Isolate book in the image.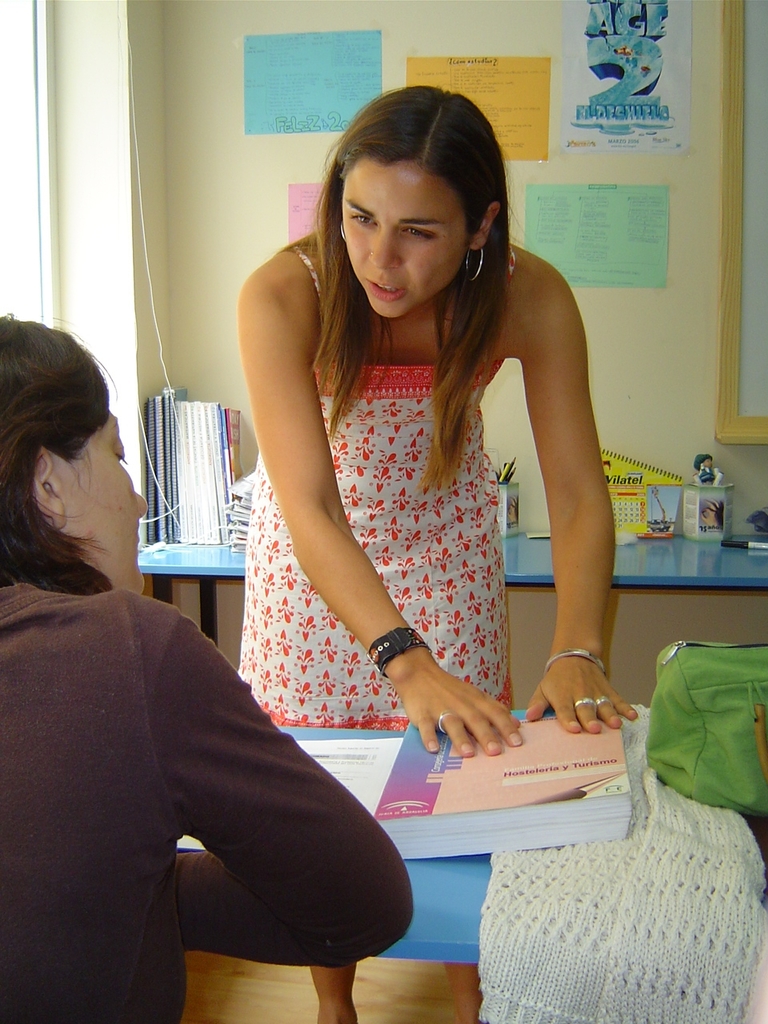
Isolated region: [left=361, top=726, right=647, bottom=854].
